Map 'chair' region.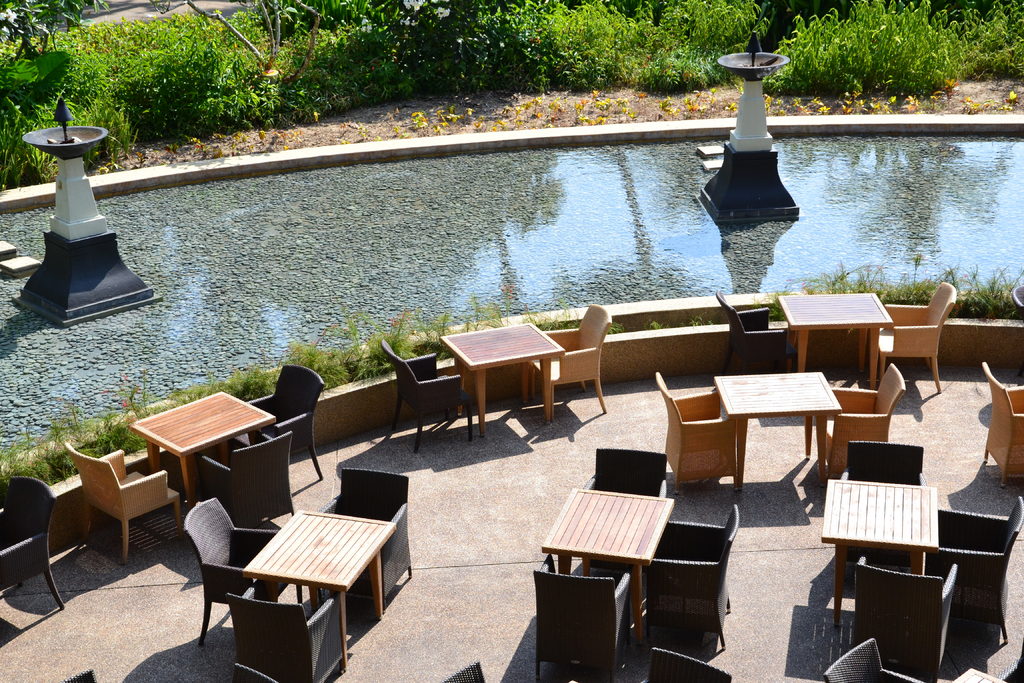
Mapped to left=375, top=334, right=481, bottom=441.
